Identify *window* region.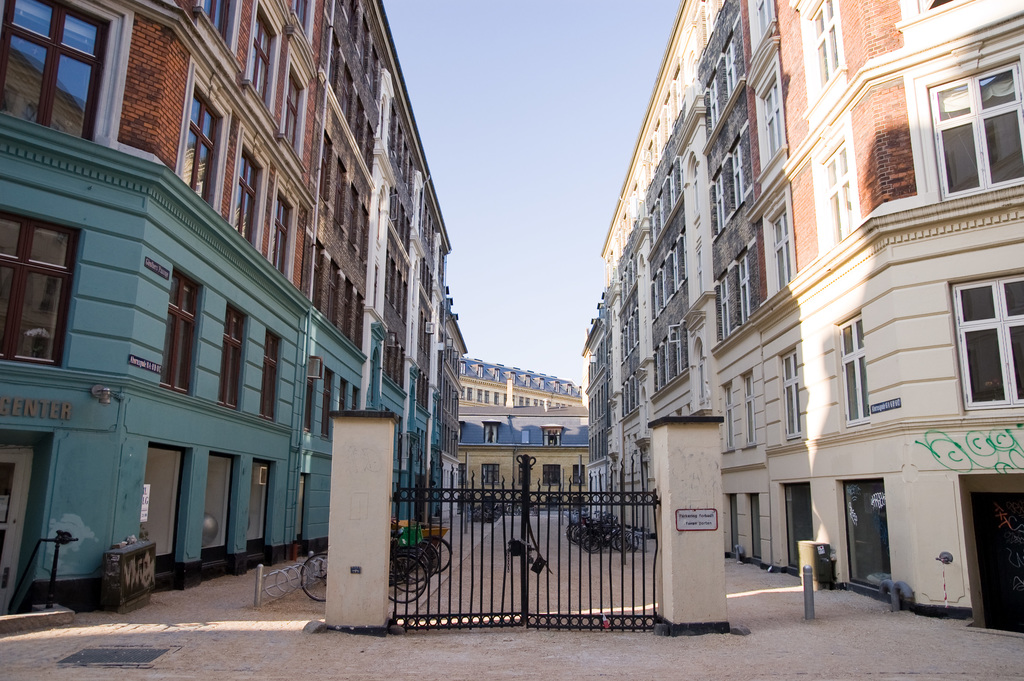
Region: 188:83:220:204.
